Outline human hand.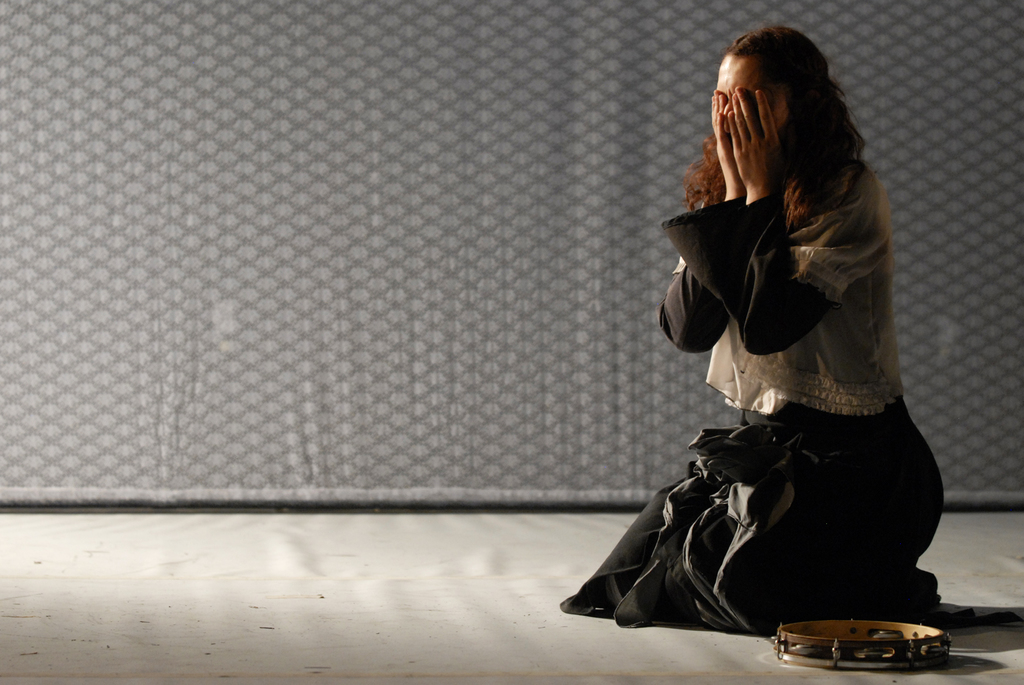
Outline: detection(730, 86, 780, 188).
